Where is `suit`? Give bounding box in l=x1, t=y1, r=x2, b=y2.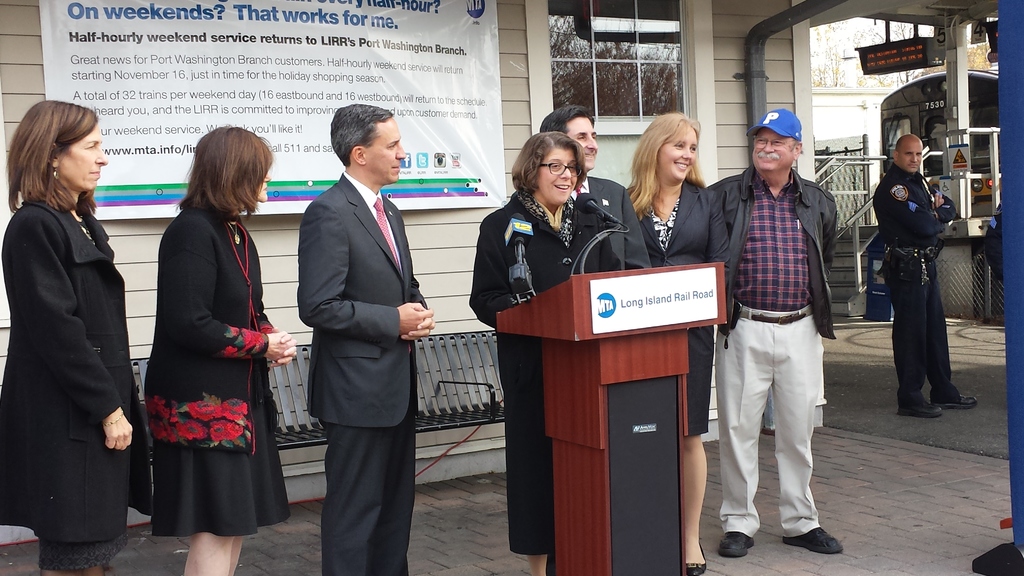
l=625, t=175, r=733, b=328.
